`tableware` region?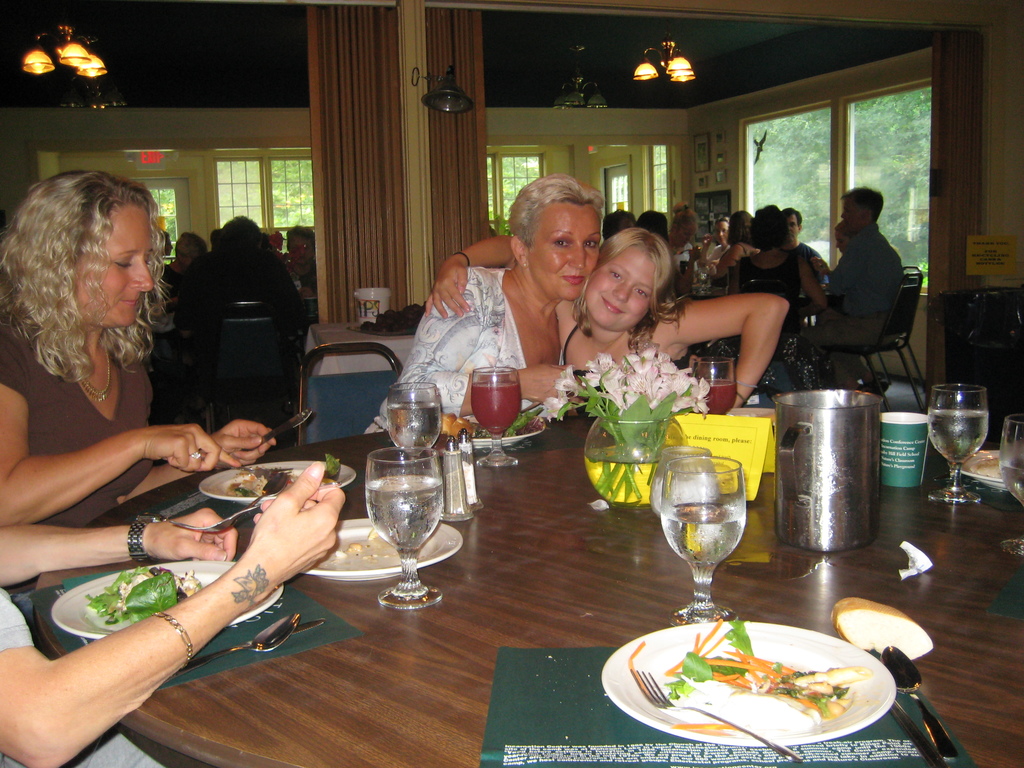
pyautogui.locateOnScreen(200, 460, 360, 500)
